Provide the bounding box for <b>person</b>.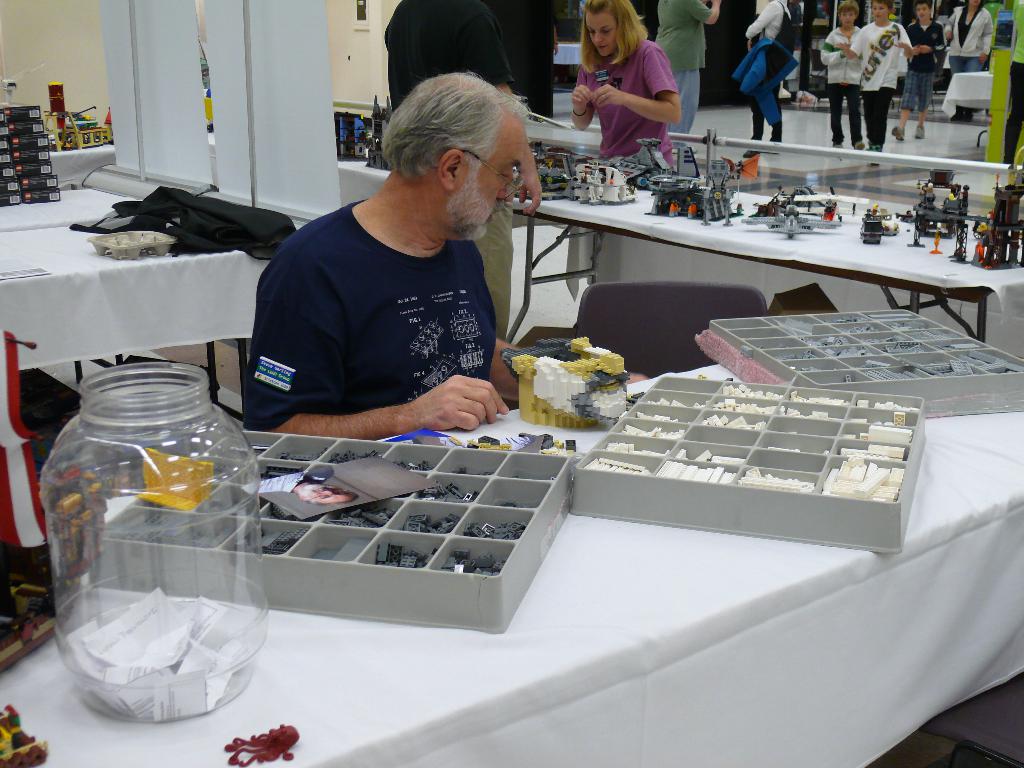
box(228, 65, 557, 465).
